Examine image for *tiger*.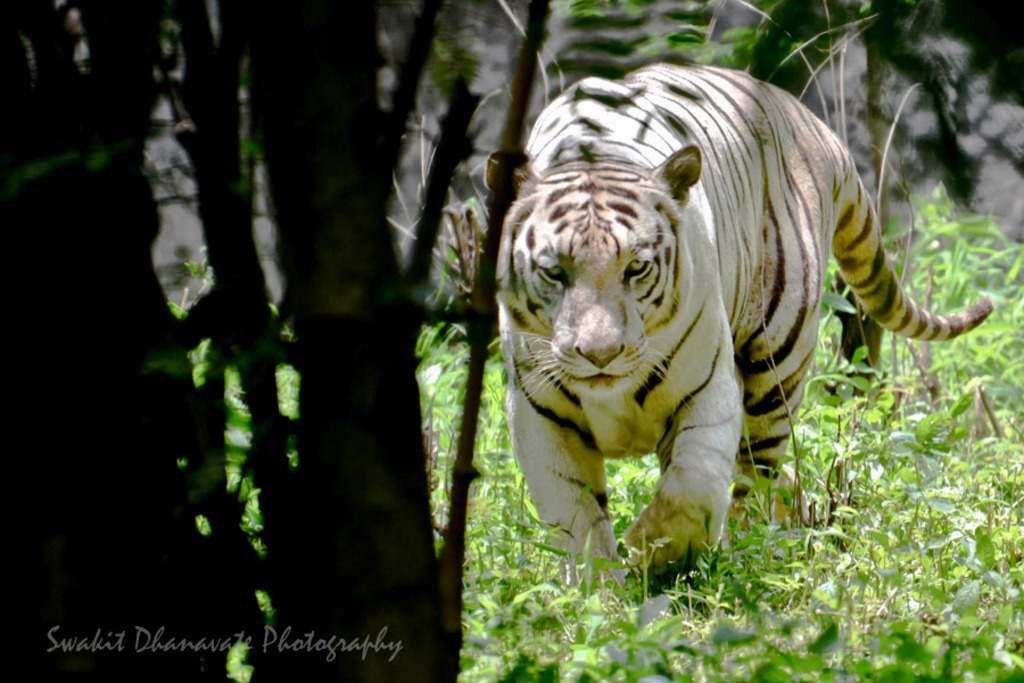
Examination result: l=492, t=61, r=992, b=589.
